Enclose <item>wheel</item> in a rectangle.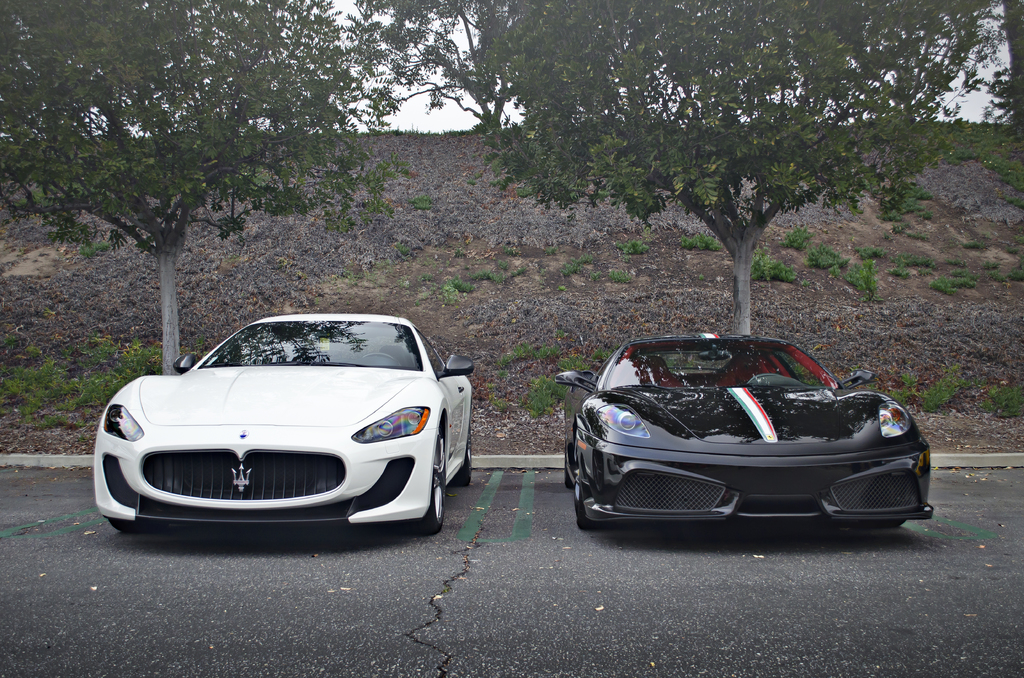
left=563, top=452, right=580, bottom=491.
